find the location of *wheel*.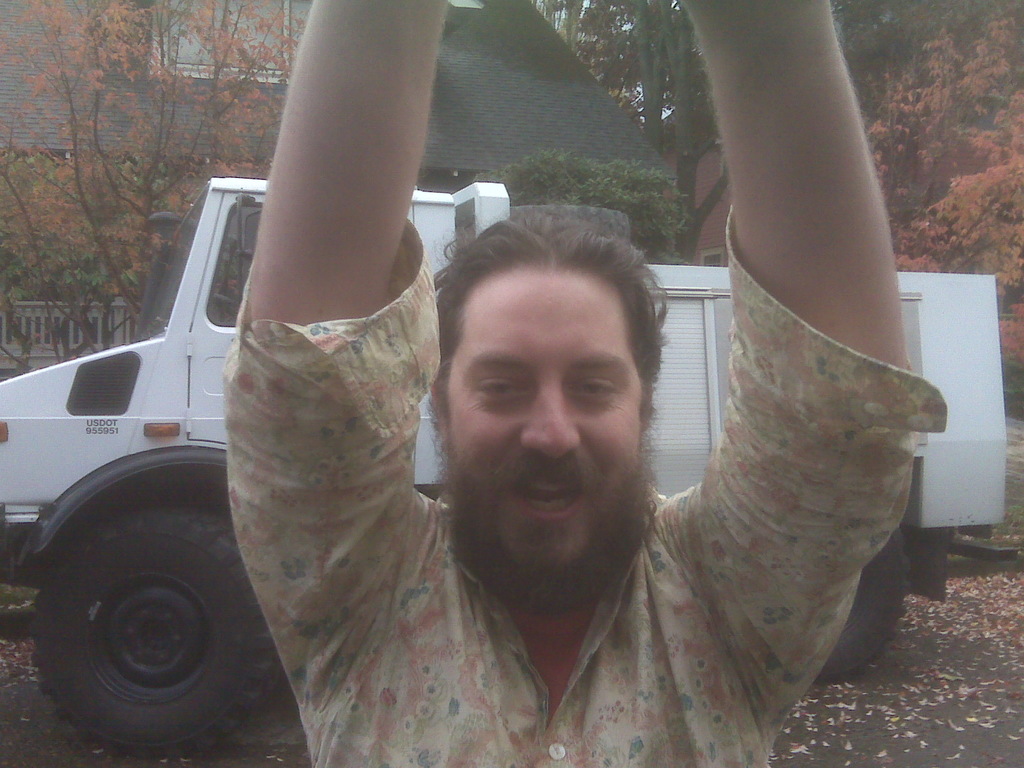
Location: l=824, t=517, r=908, b=680.
